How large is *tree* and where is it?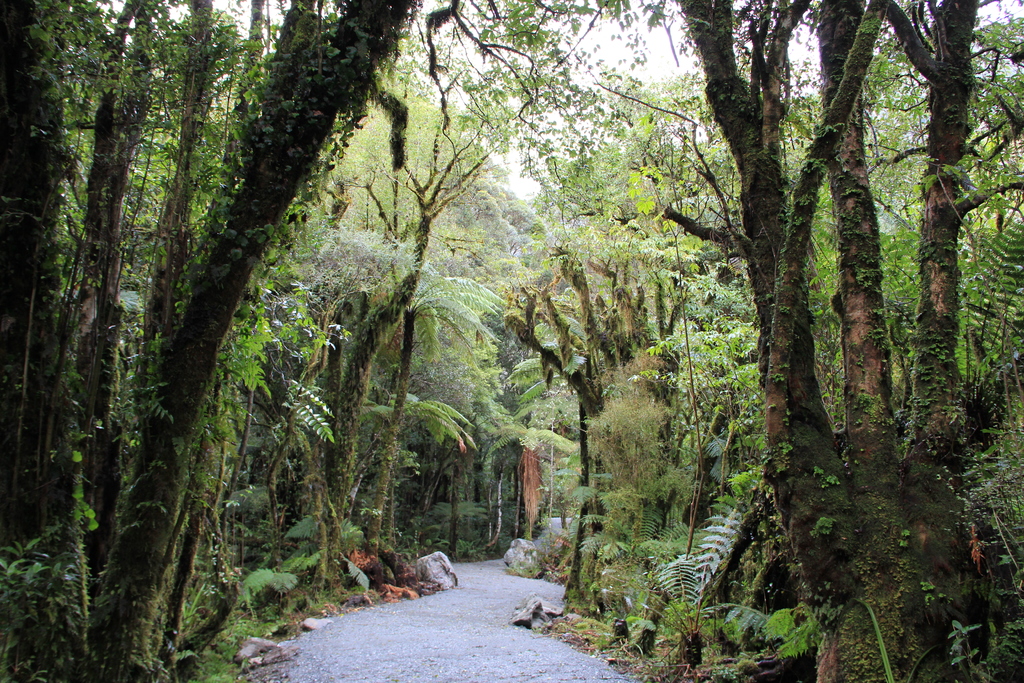
Bounding box: crop(103, 4, 337, 490).
